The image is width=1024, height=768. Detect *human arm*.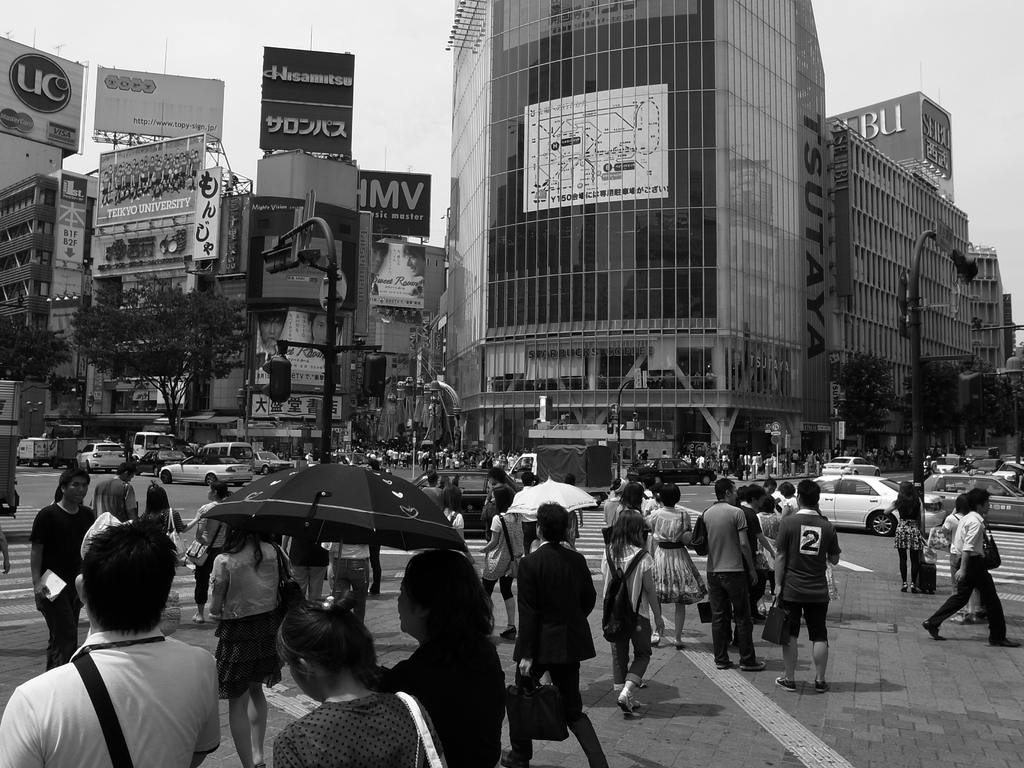
Detection: rect(919, 494, 927, 539).
